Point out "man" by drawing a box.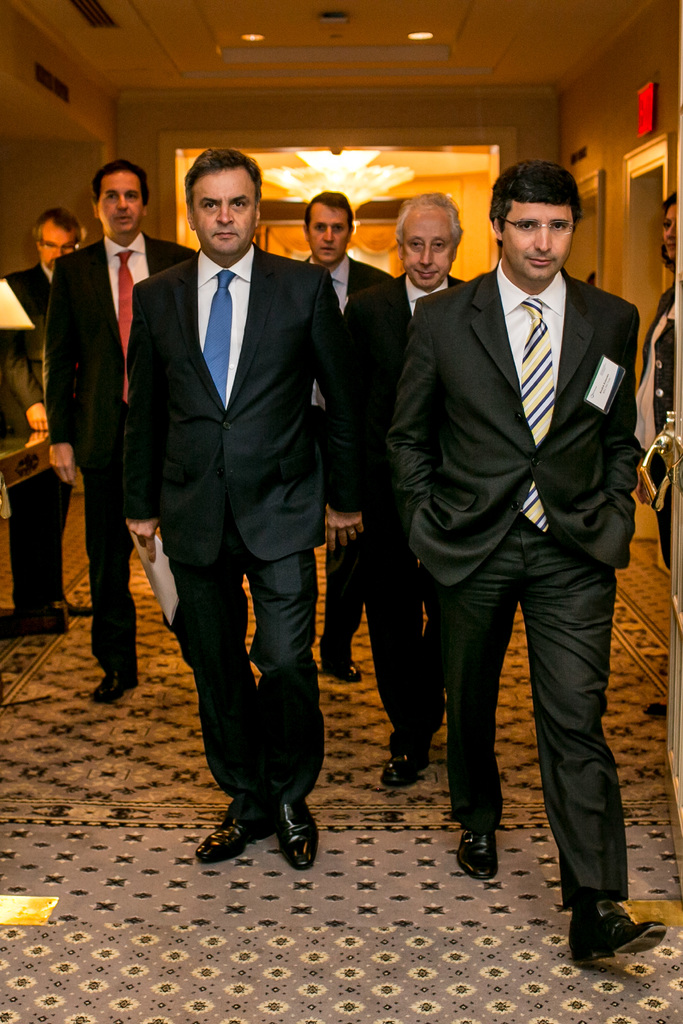
<region>327, 195, 466, 788</region>.
